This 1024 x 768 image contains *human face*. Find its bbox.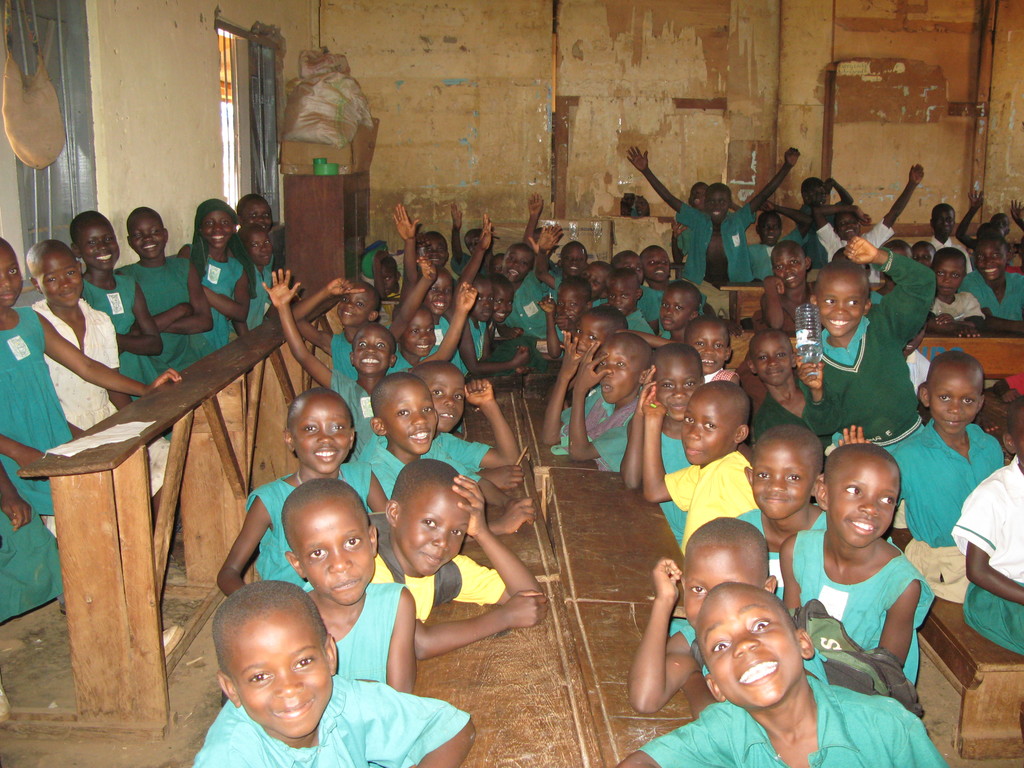
Rect(389, 376, 433, 445).
